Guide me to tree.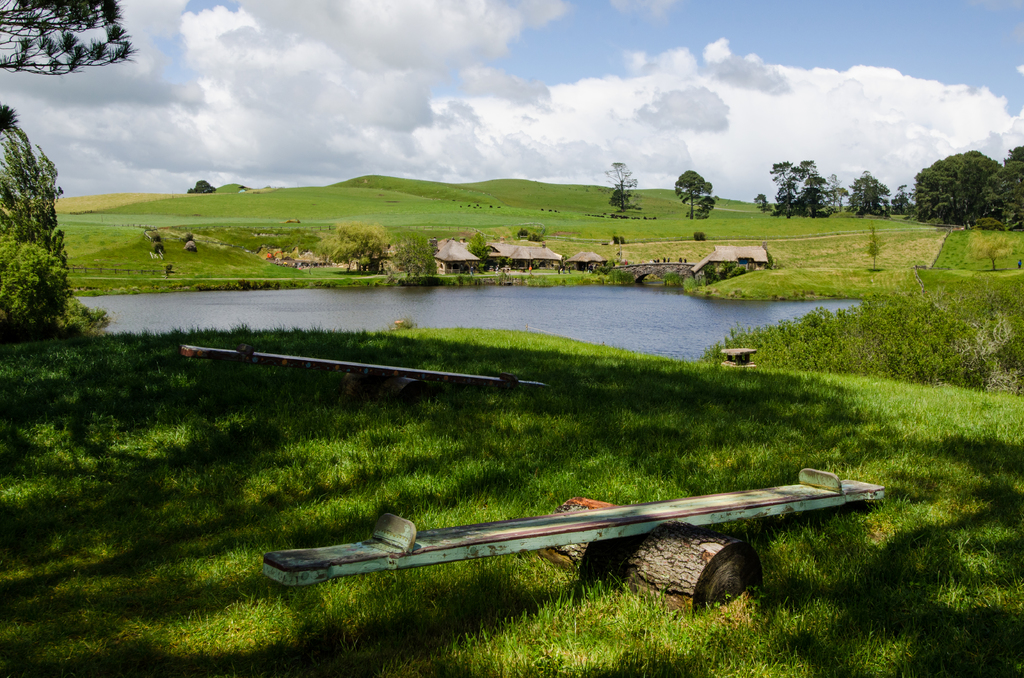
Guidance: select_region(909, 139, 1012, 236).
